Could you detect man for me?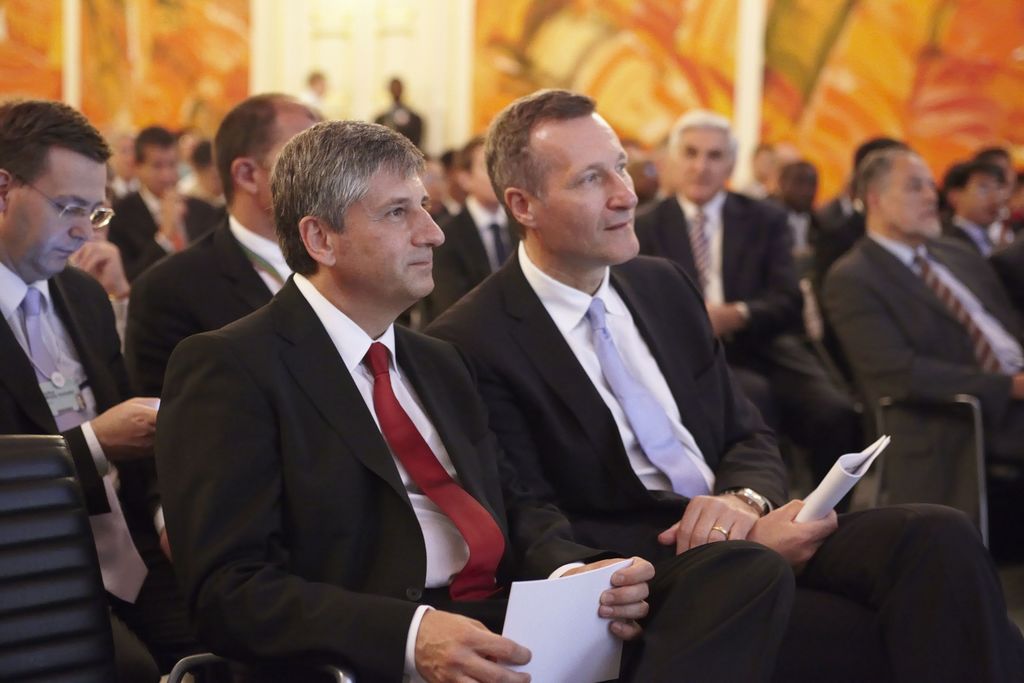
Detection result: bbox(422, 138, 520, 320).
